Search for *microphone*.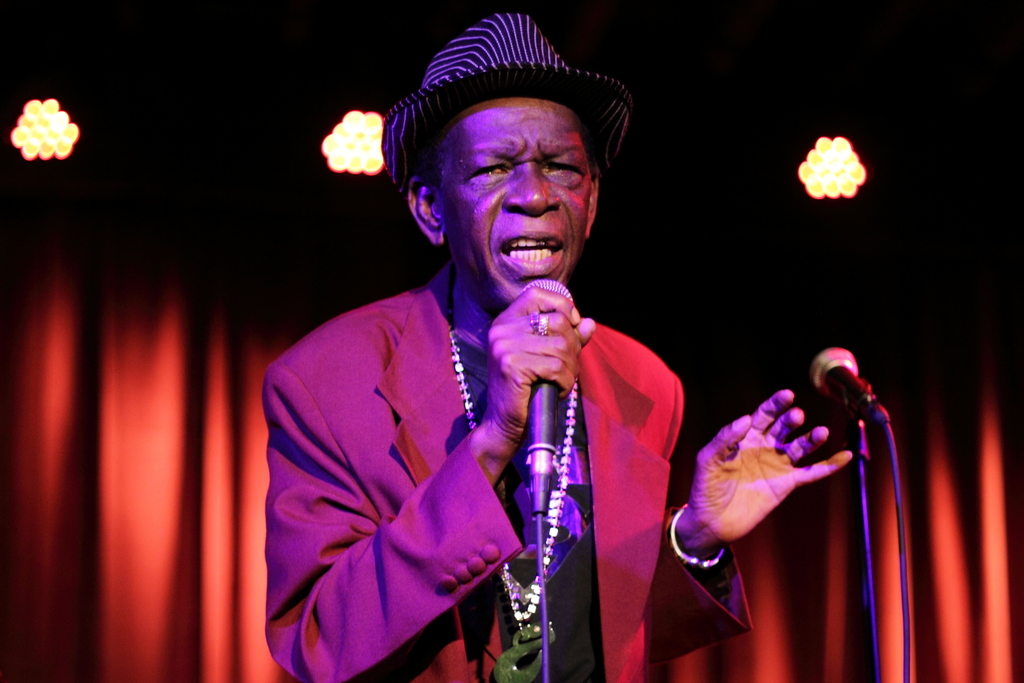
Found at (left=810, top=356, right=891, bottom=440).
